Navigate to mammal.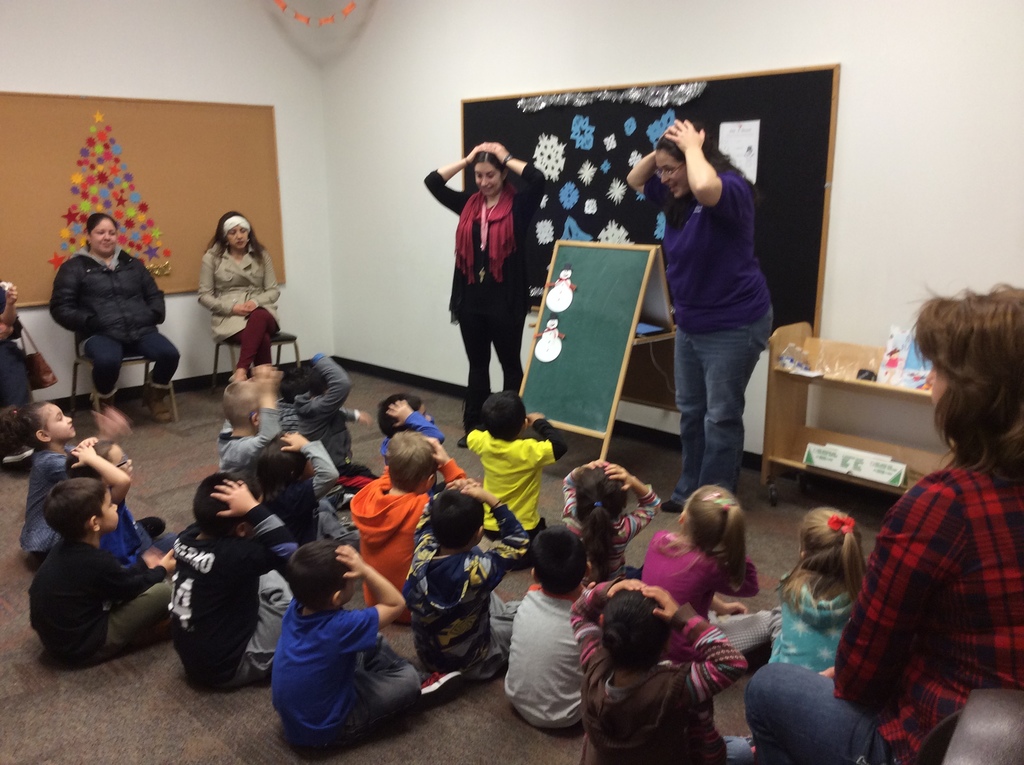
Navigation target: l=767, t=504, r=871, b=677.
